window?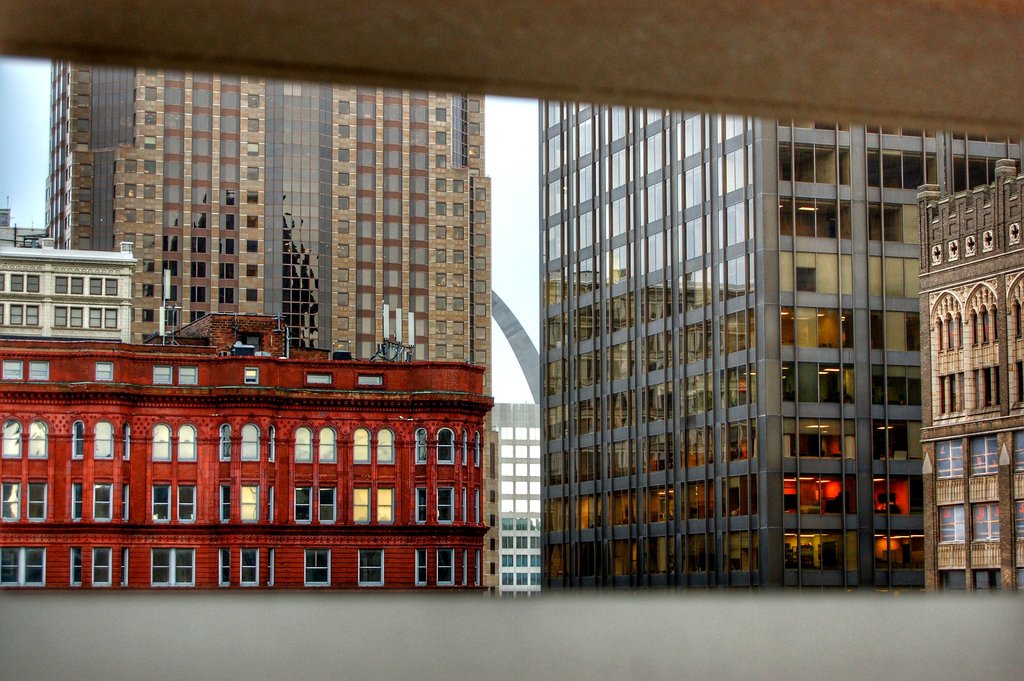
BBox(70, 486, 84, 524)
